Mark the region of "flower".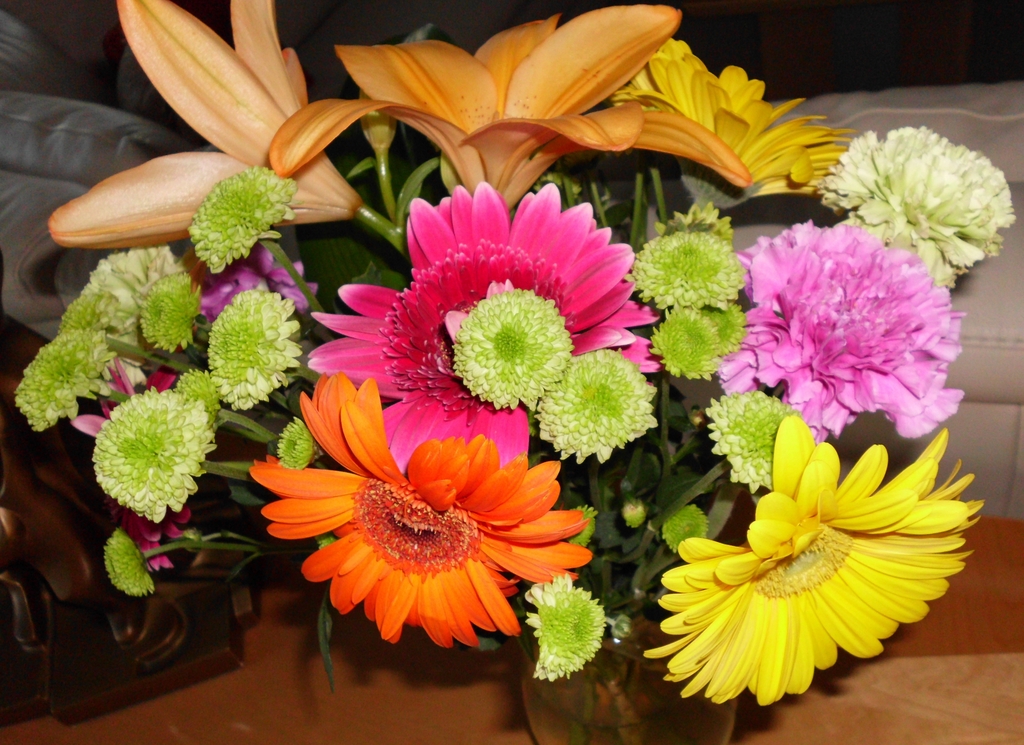
Region: (left=530, top=347, right=655, bottom=467).
